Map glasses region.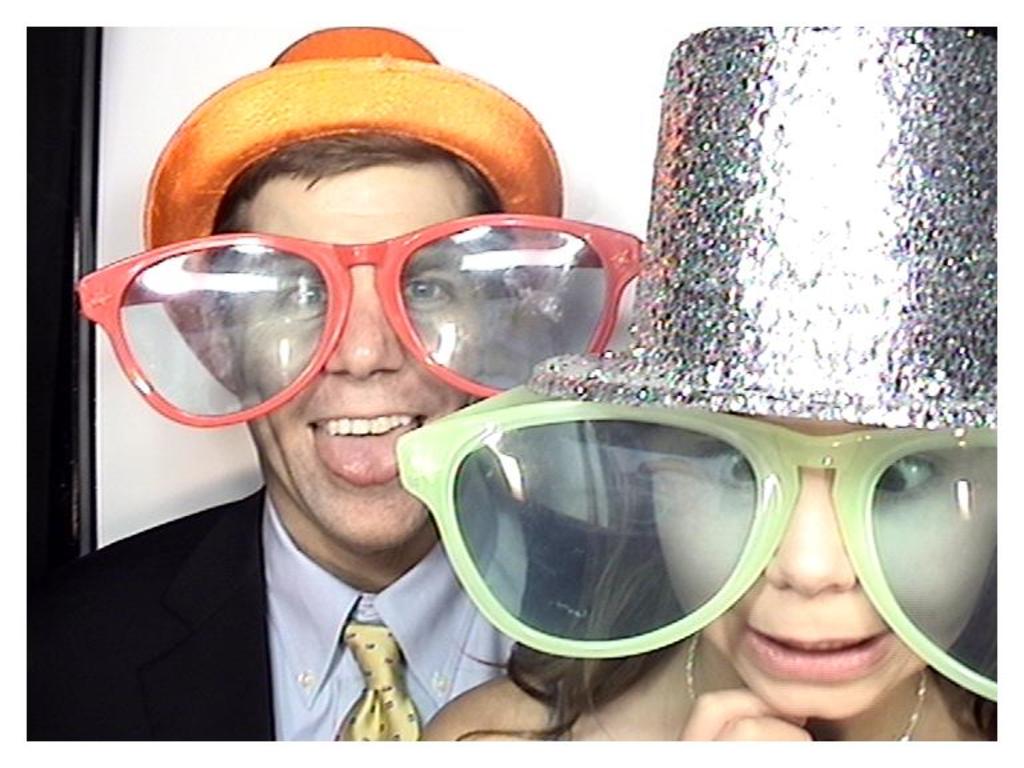
Mapped to (359, 408, 977, 661).
